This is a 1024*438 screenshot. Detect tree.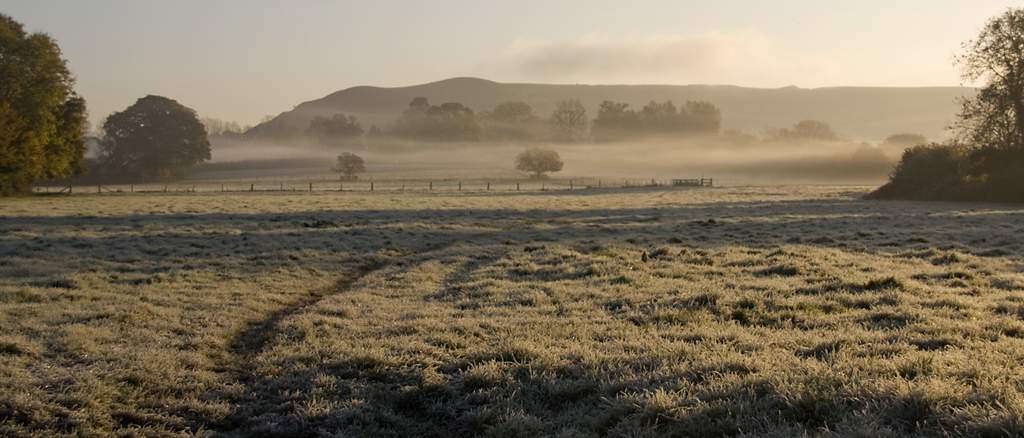
[left=585, top=92, right=628, bottom=141].
